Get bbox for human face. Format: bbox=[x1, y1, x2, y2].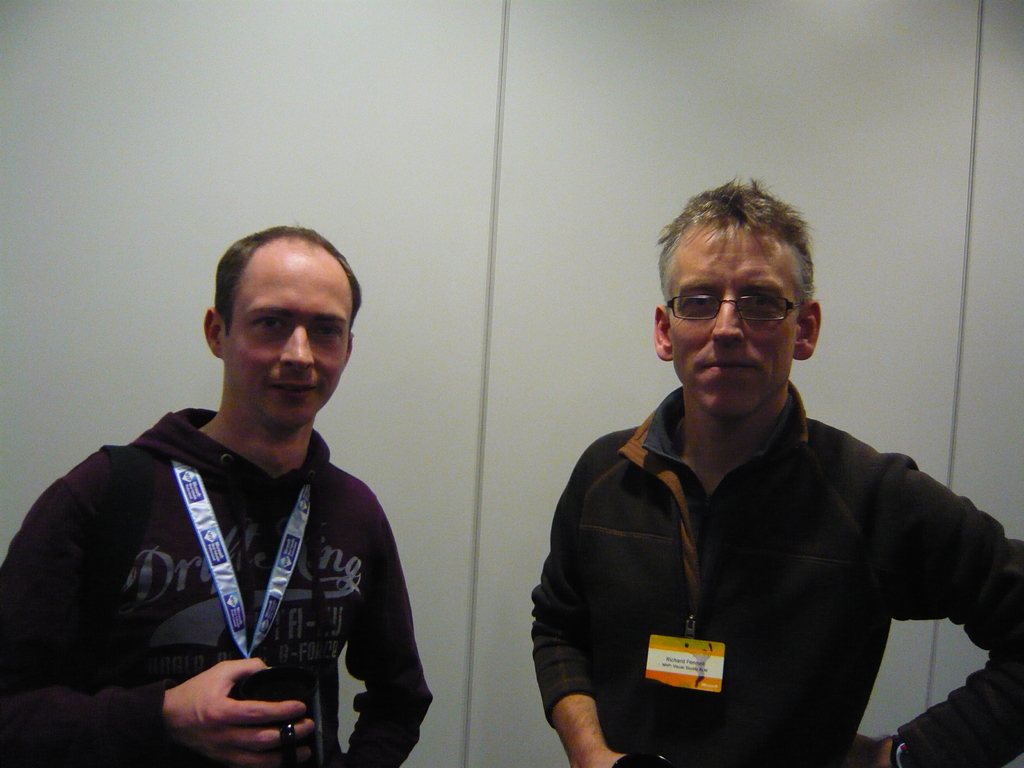
bbox=[668, 224, 798, 413].
